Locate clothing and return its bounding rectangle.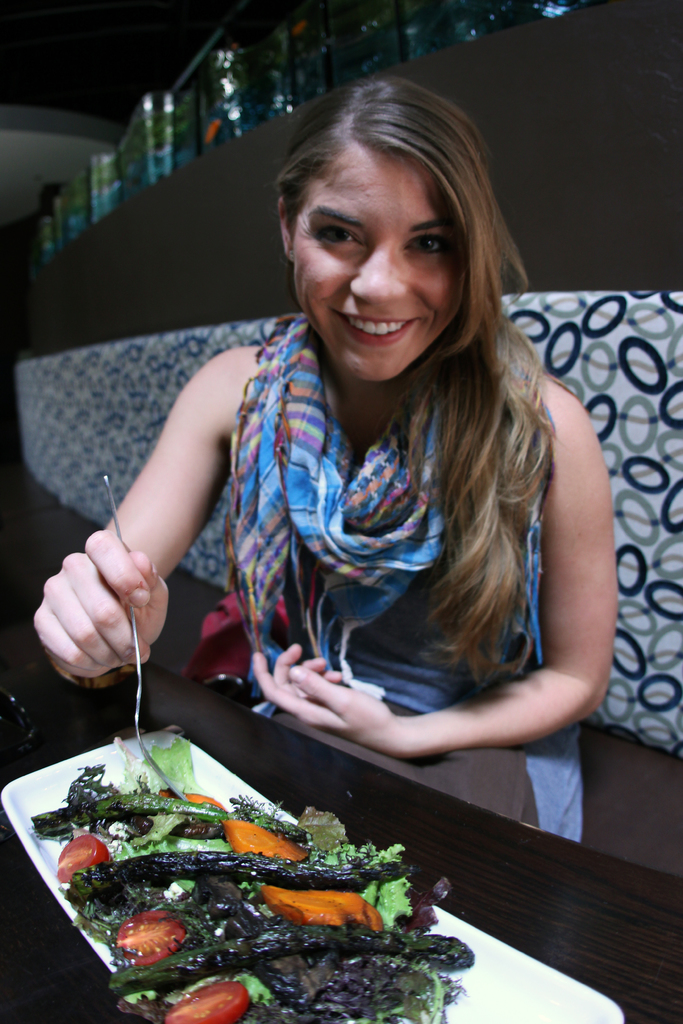
rect(156, 328, 607, 801).
